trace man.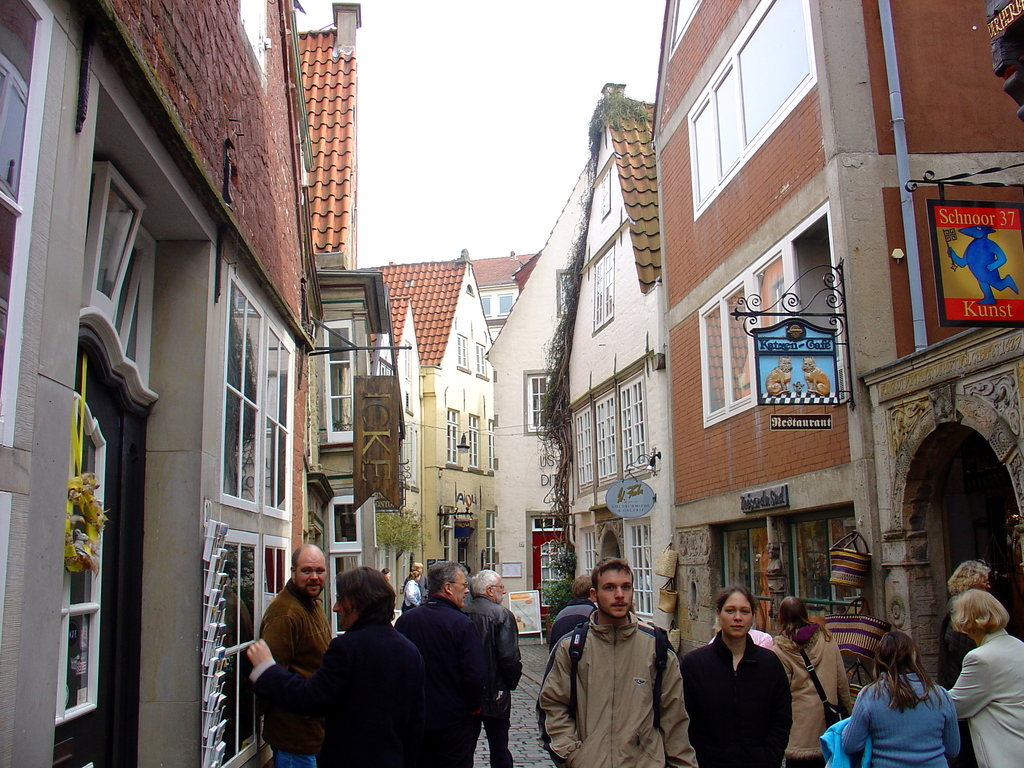
Traced to (549, 575, 598, 646).
